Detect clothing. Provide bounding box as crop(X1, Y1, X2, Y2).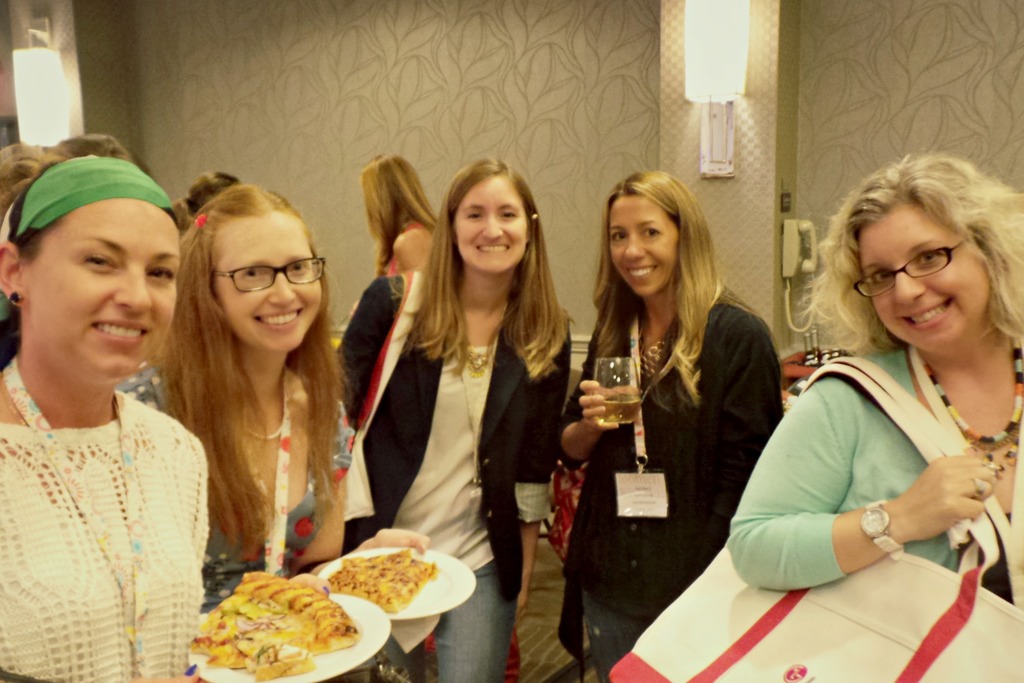
crop(730, 343, 1018, 580).
